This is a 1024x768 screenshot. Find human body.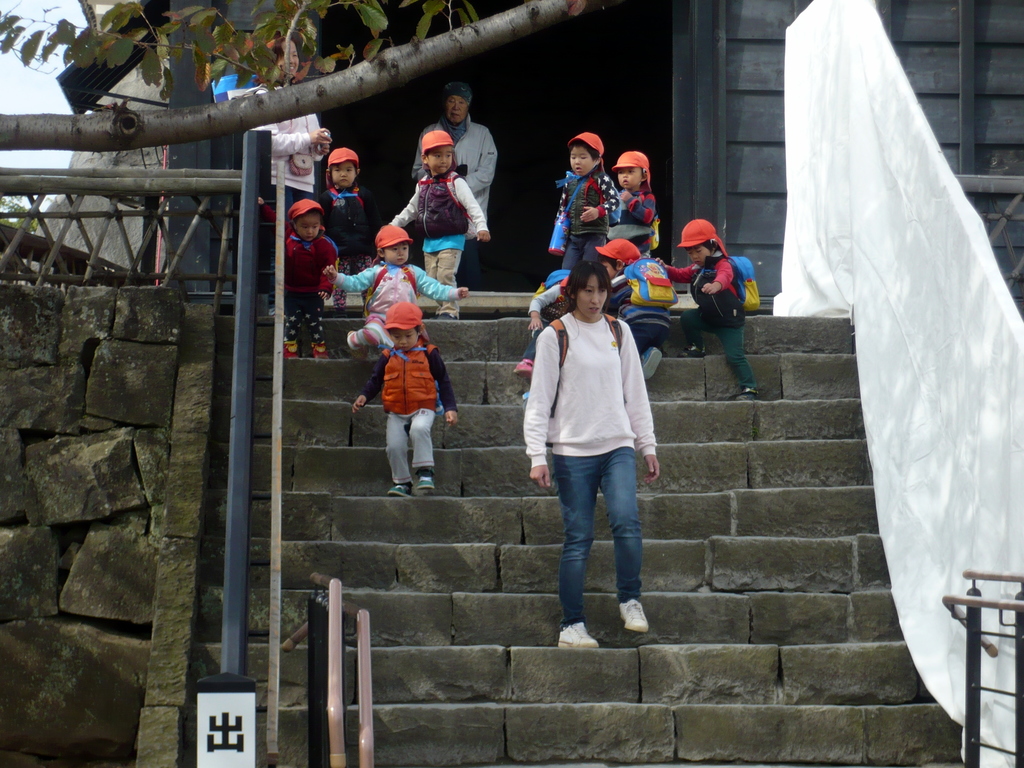
Bounding box: bbox=(602, 224, 678, 372).
